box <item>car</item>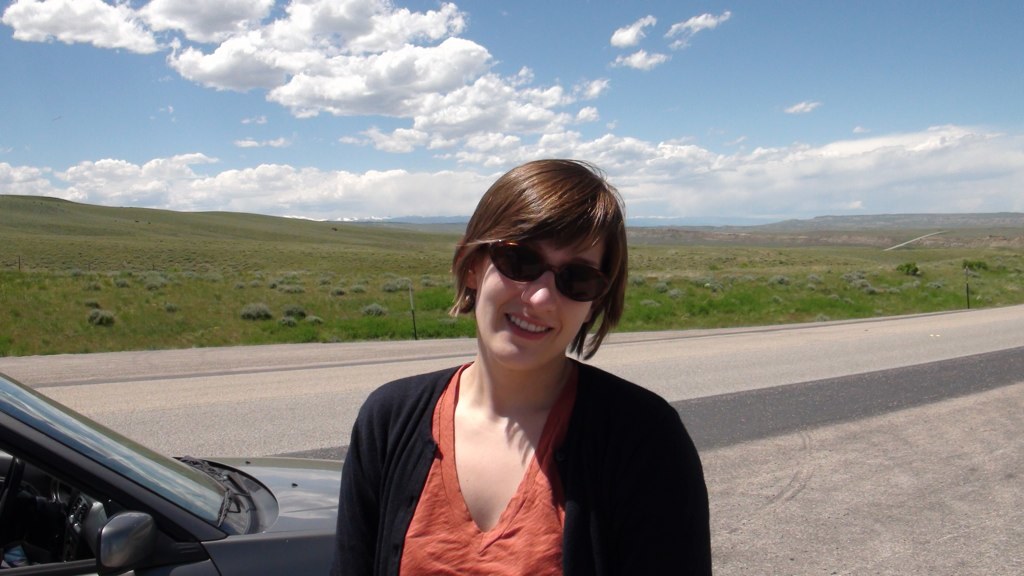
box=[0, 373, 354, 575]
